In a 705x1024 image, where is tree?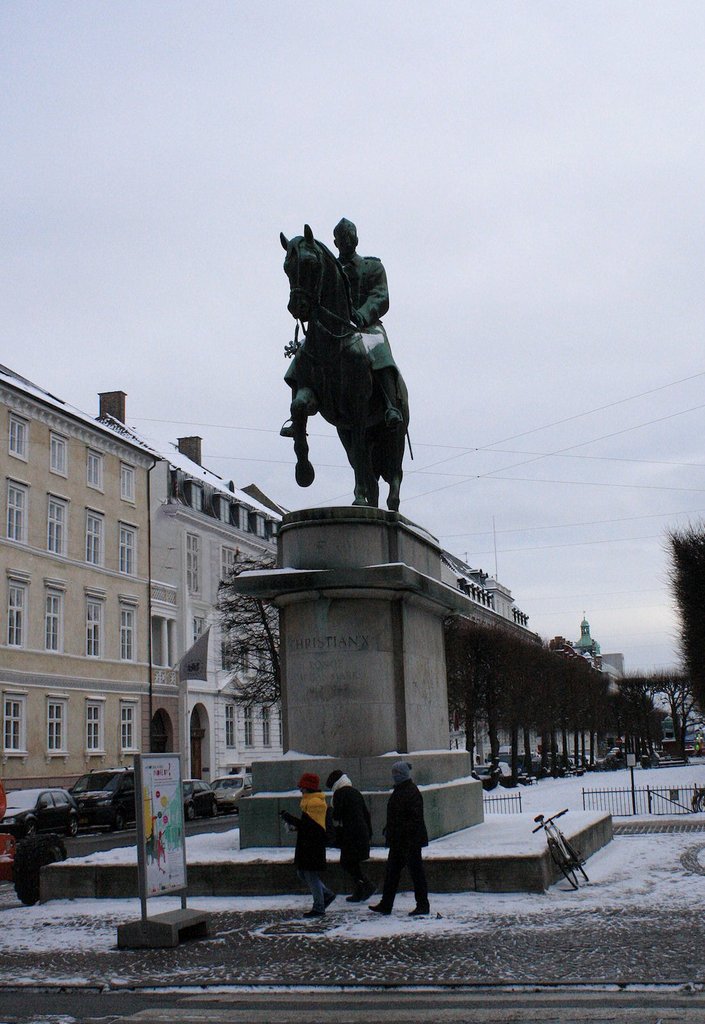
bbox(208, 560, 287, 749).
